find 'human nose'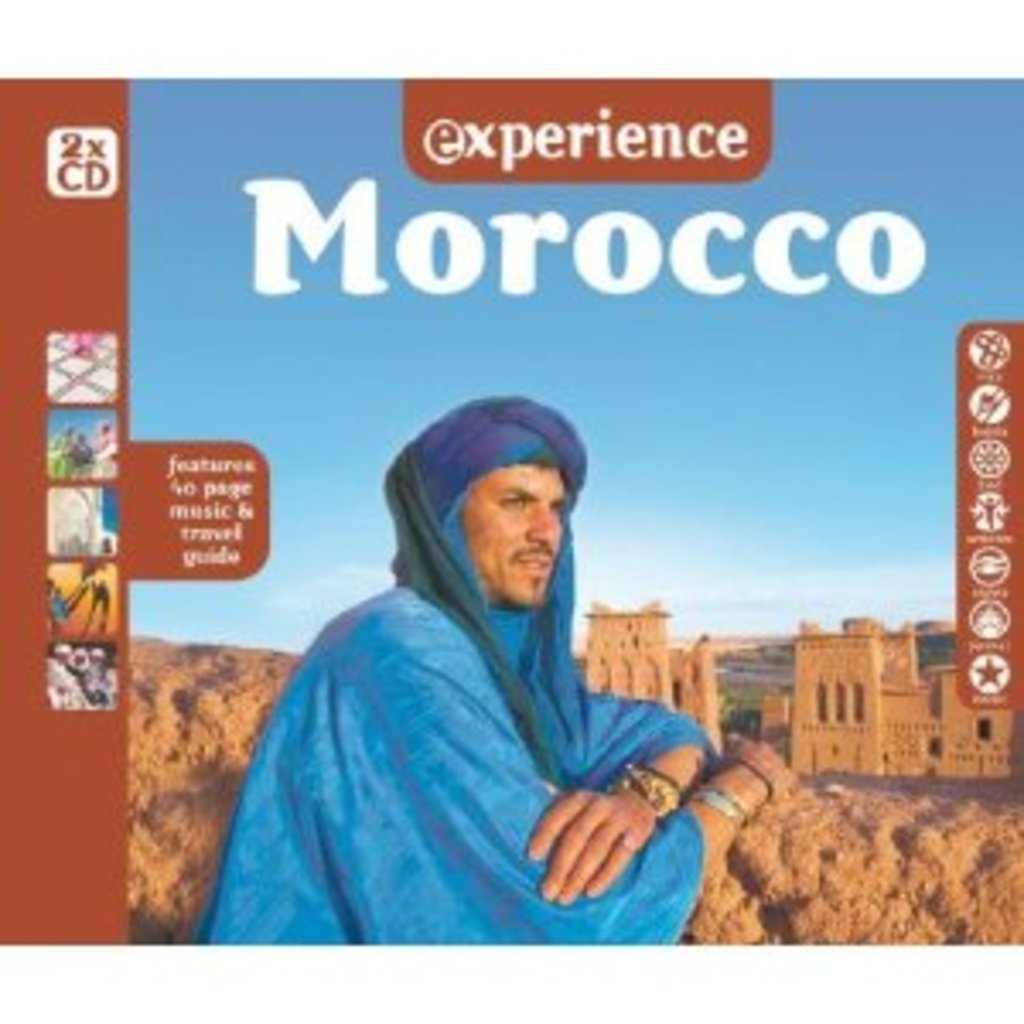
(526,498,556,550)
